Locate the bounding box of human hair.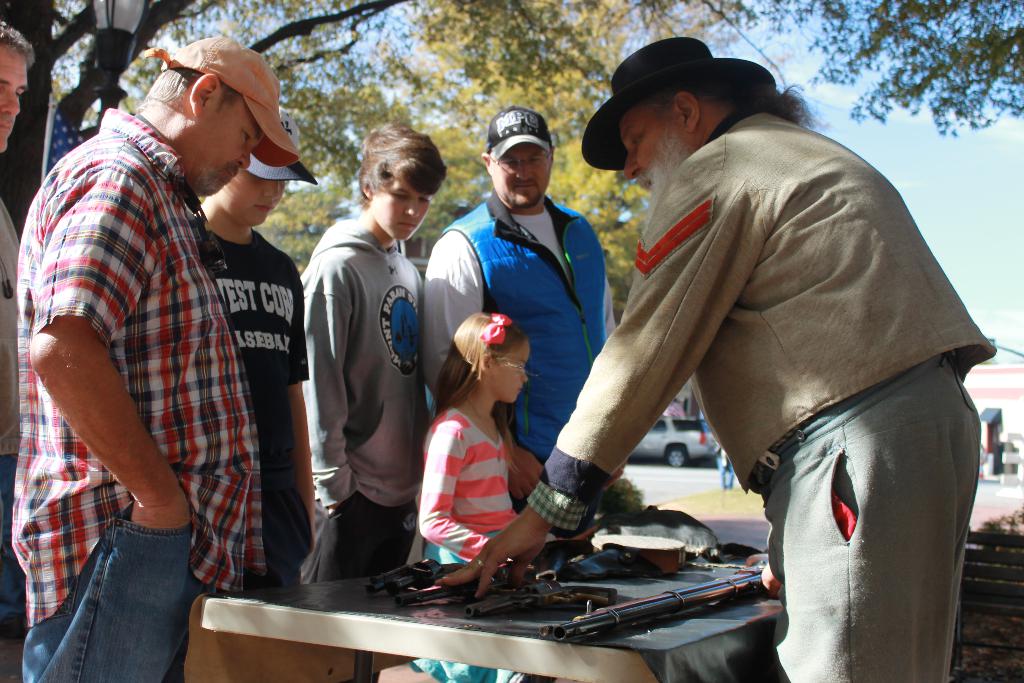
Bounding box: left=637, top=75, right=820, bottom=130.
